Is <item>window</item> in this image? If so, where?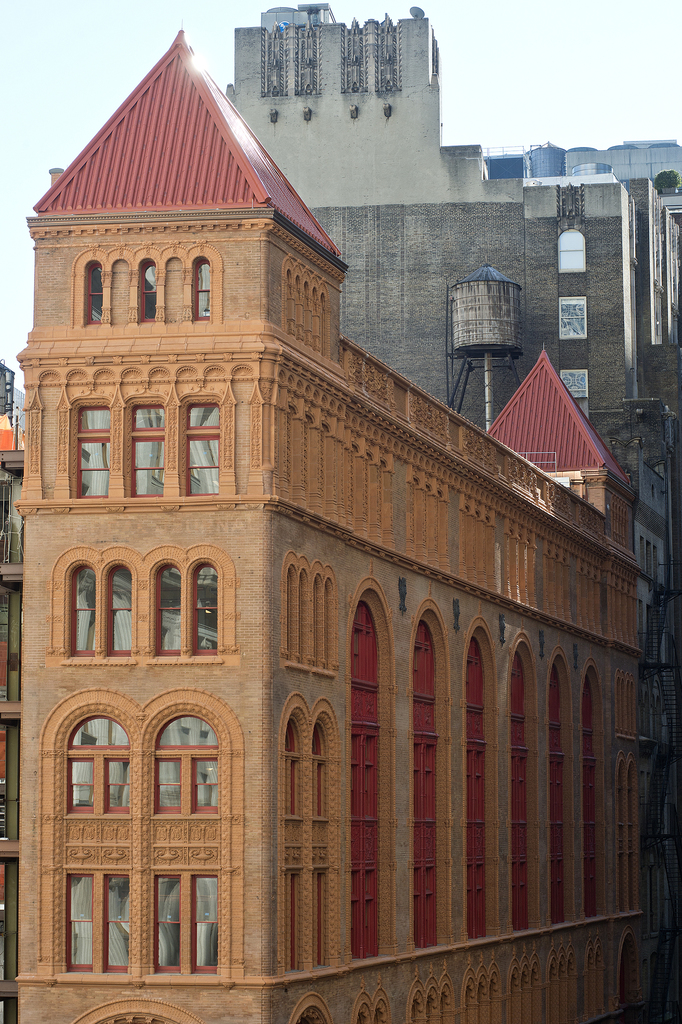
Yes, at region(162, 719, 220, 812).
